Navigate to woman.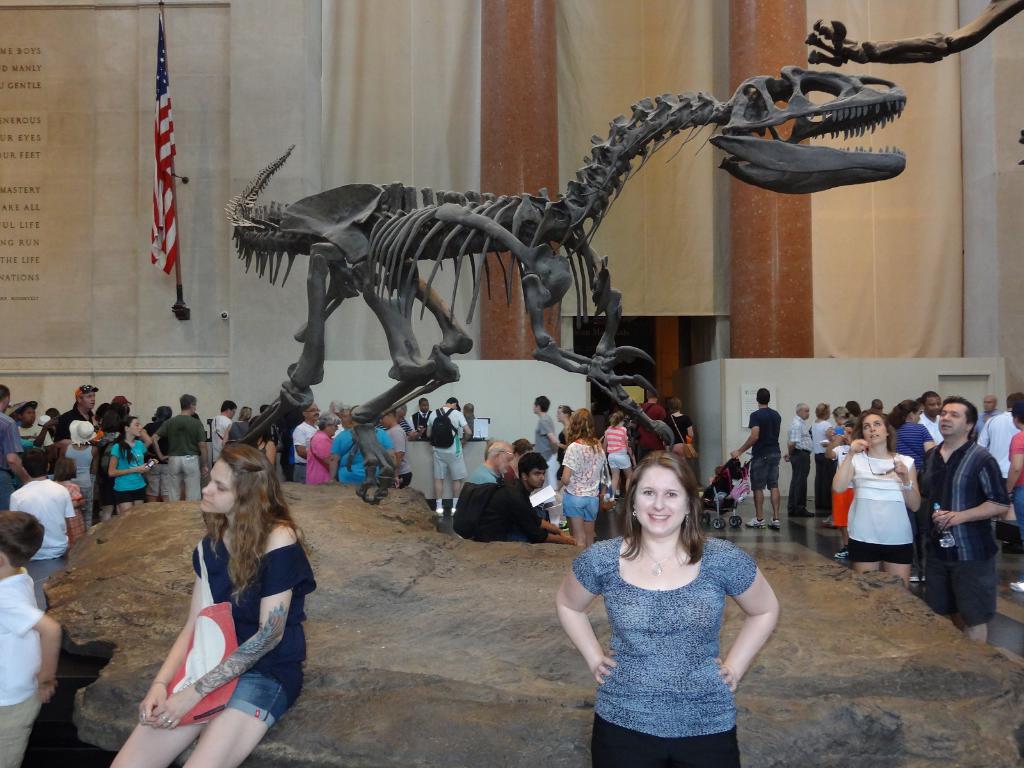
Navigation target: box(1005, 399, 1023, 591).
